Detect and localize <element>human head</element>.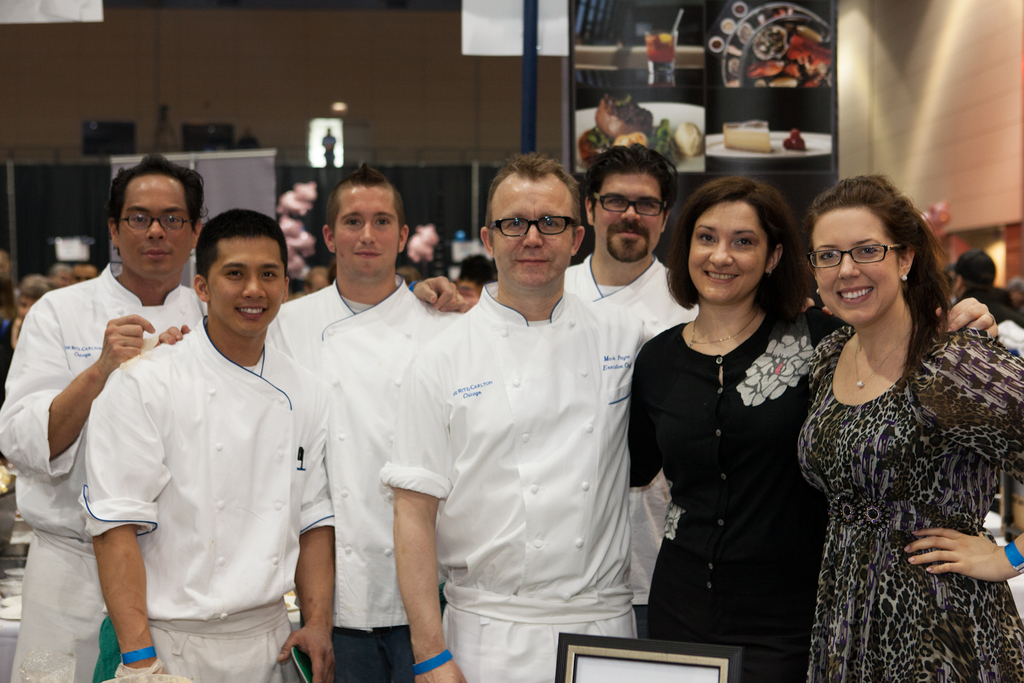
Localized at 798, 189, 922, 325.
